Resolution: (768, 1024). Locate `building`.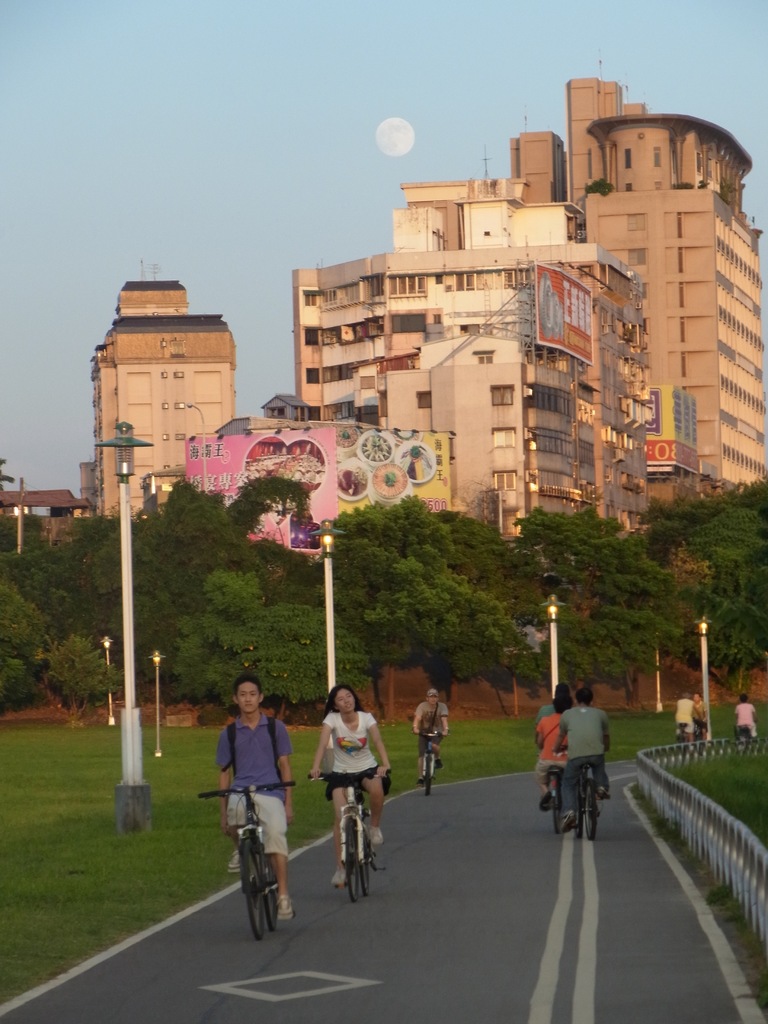
{"x1": 286, "y1": 68, "x2": 767, "y2": 545}.
